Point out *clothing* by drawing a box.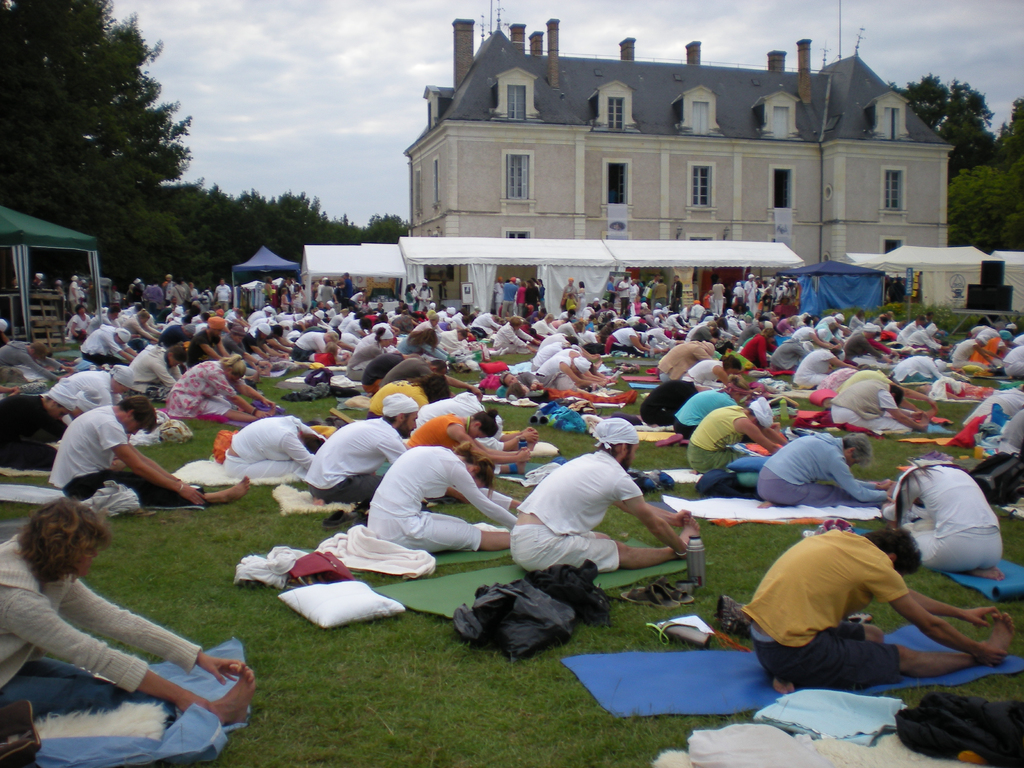
bbox=(303, 412, 409, 498).
